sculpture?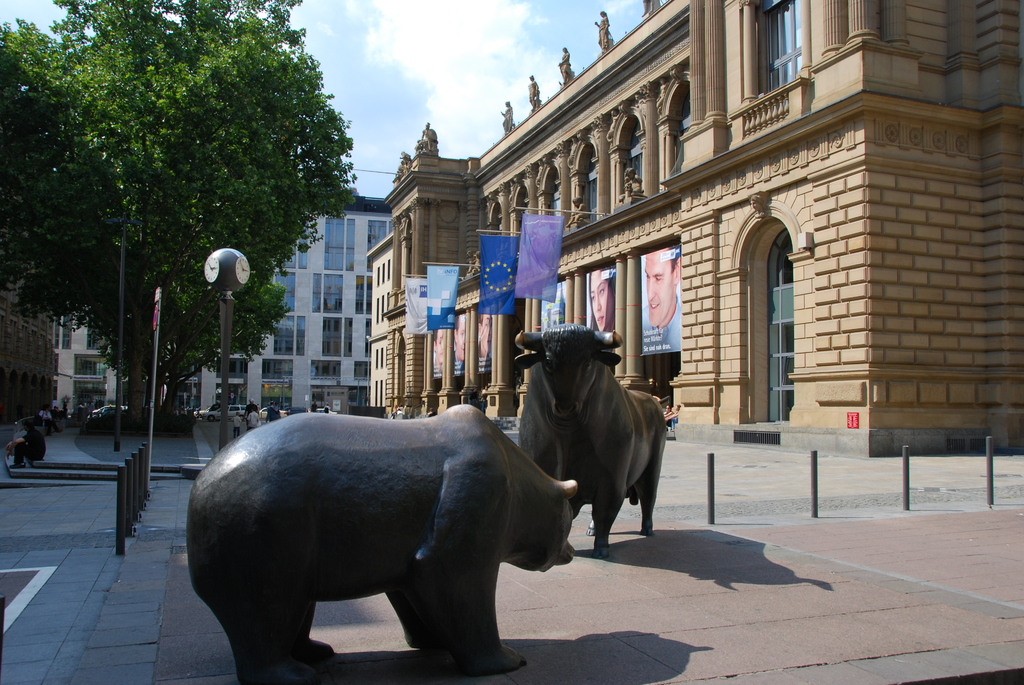
[left=524, top=72, right=538, bottom=111]
